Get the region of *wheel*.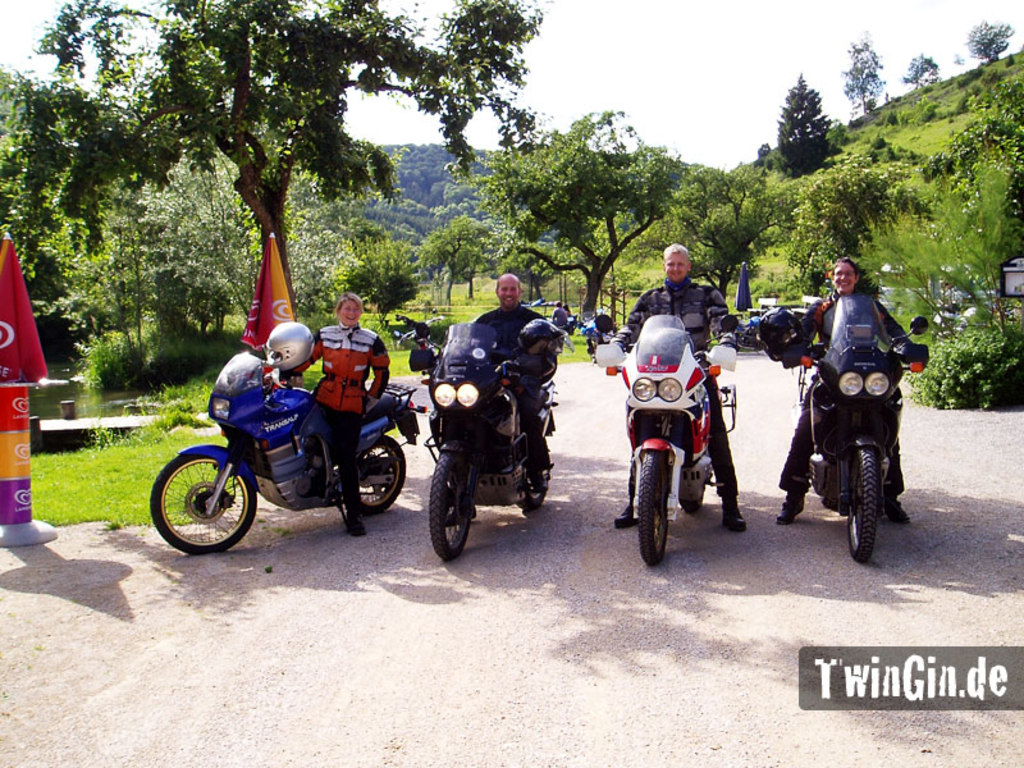
151,456,259,558.
